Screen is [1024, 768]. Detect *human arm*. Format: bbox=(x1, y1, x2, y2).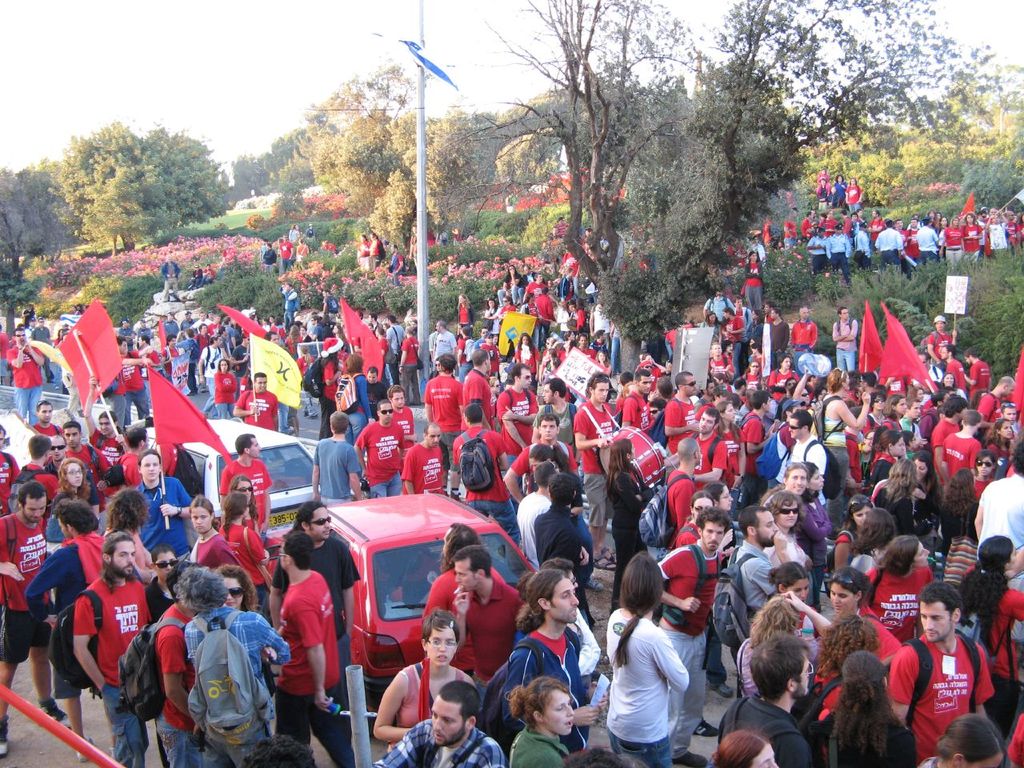
bbox=(934, 442, 945, 498).
